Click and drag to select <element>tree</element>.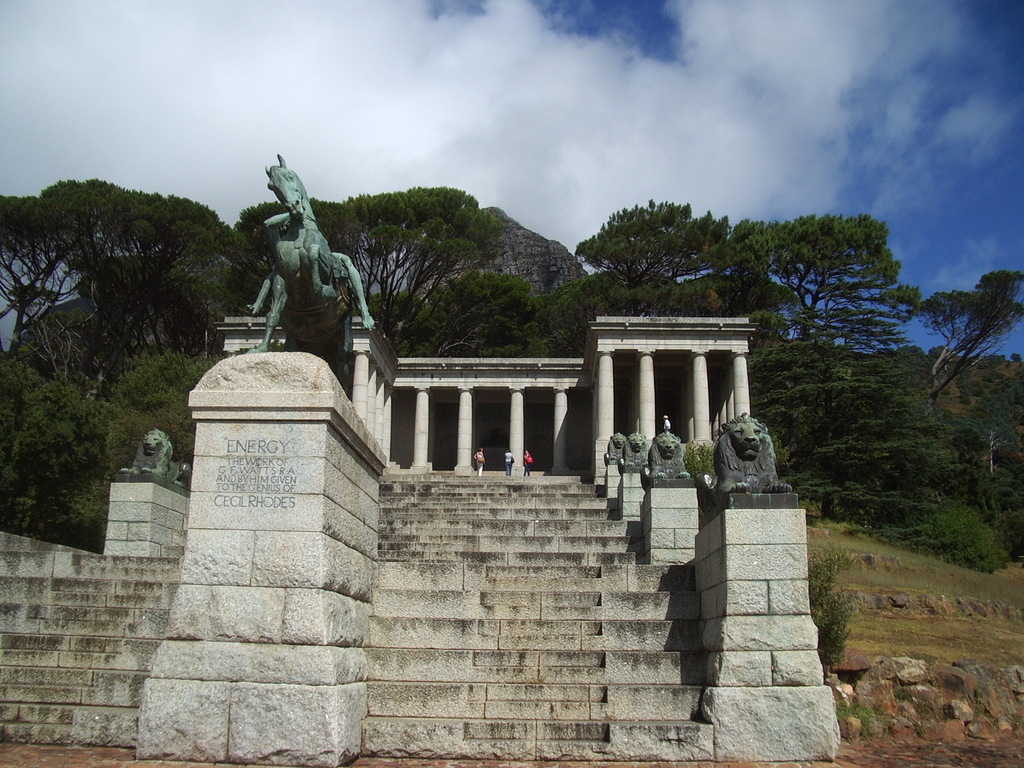
Selection: (x1=3, y1=339, x2=234, y2=569).
